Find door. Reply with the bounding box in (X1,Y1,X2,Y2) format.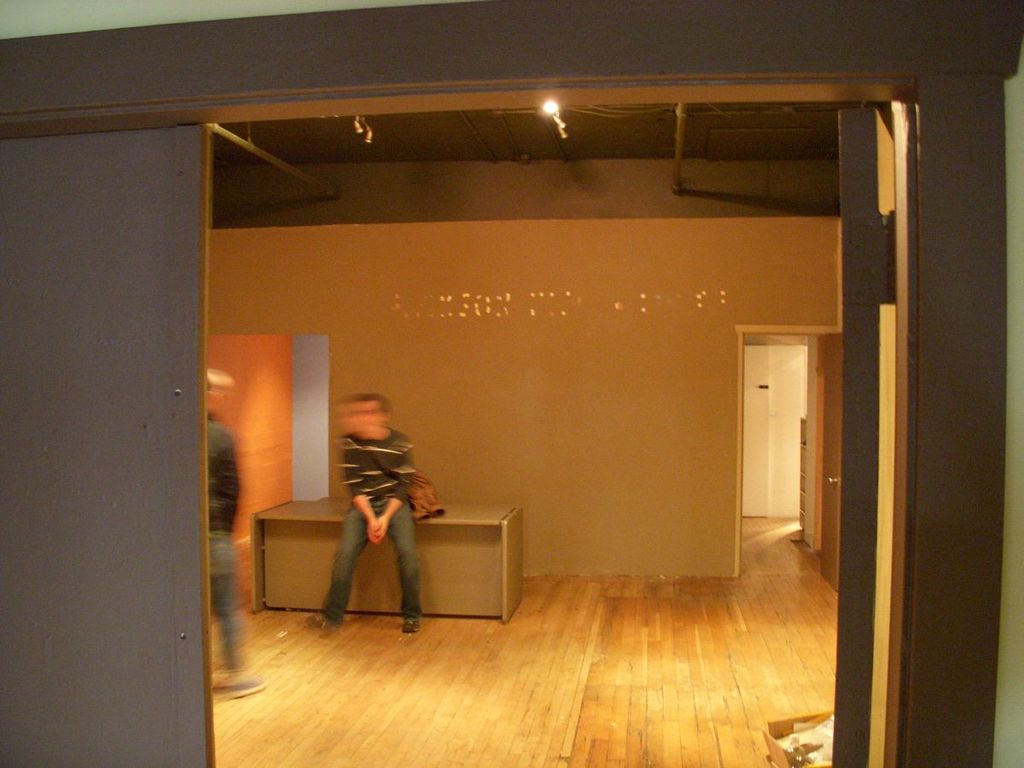
(745,333,817,523).
